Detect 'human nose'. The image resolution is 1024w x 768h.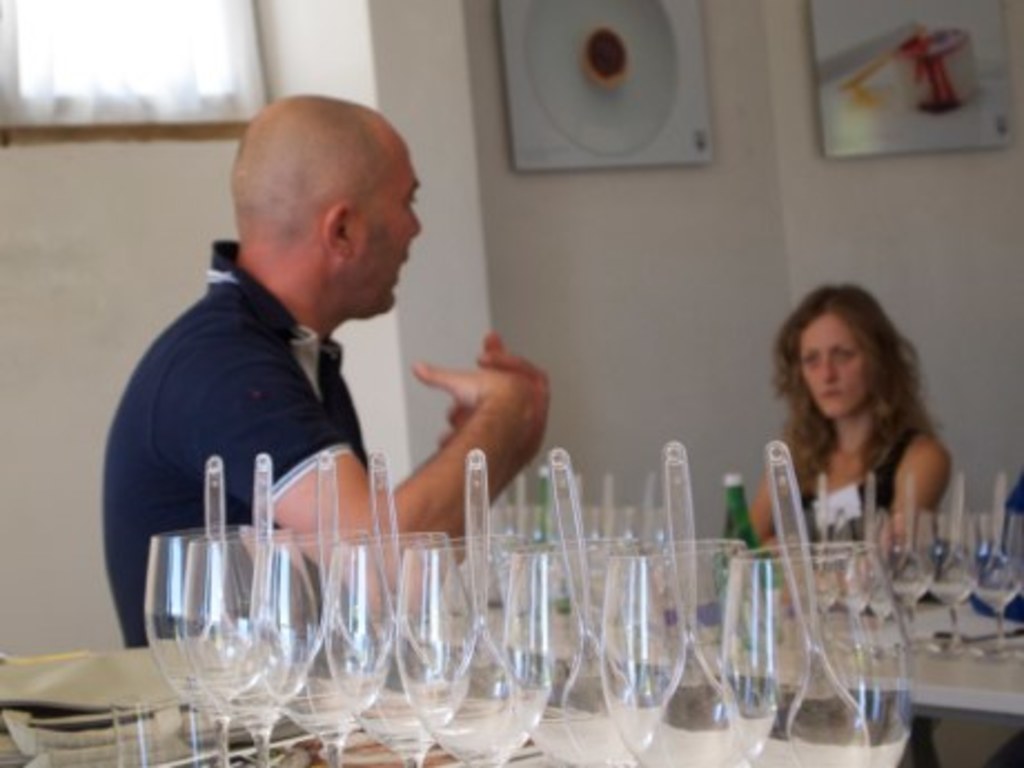
rect(401, 211, 425, 238).
